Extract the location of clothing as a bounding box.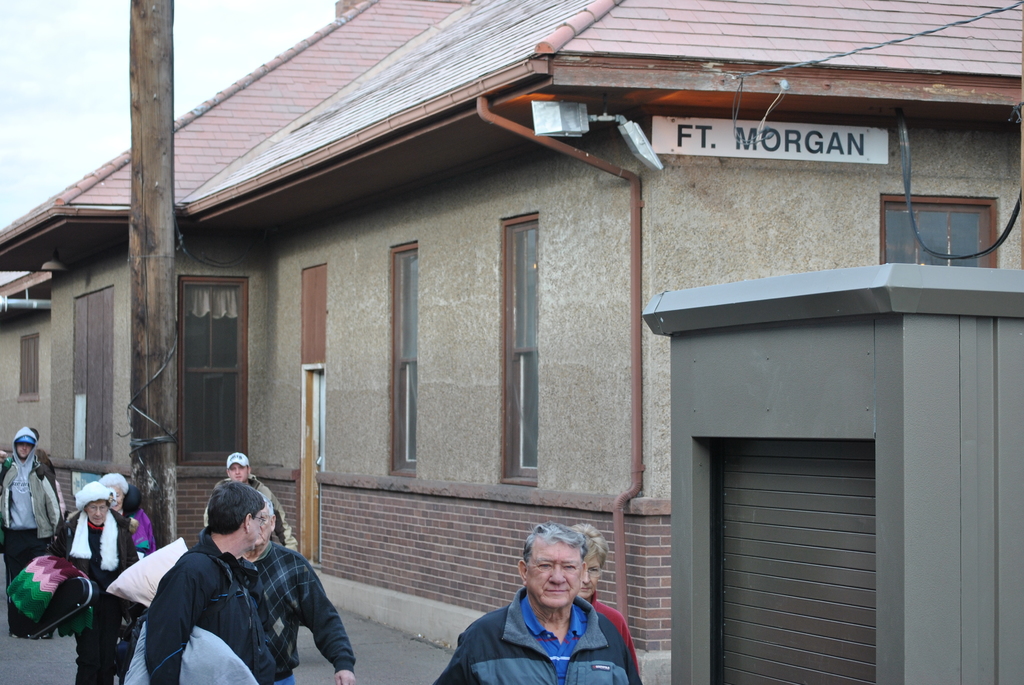
bbox(68, 514, 117, 580).
